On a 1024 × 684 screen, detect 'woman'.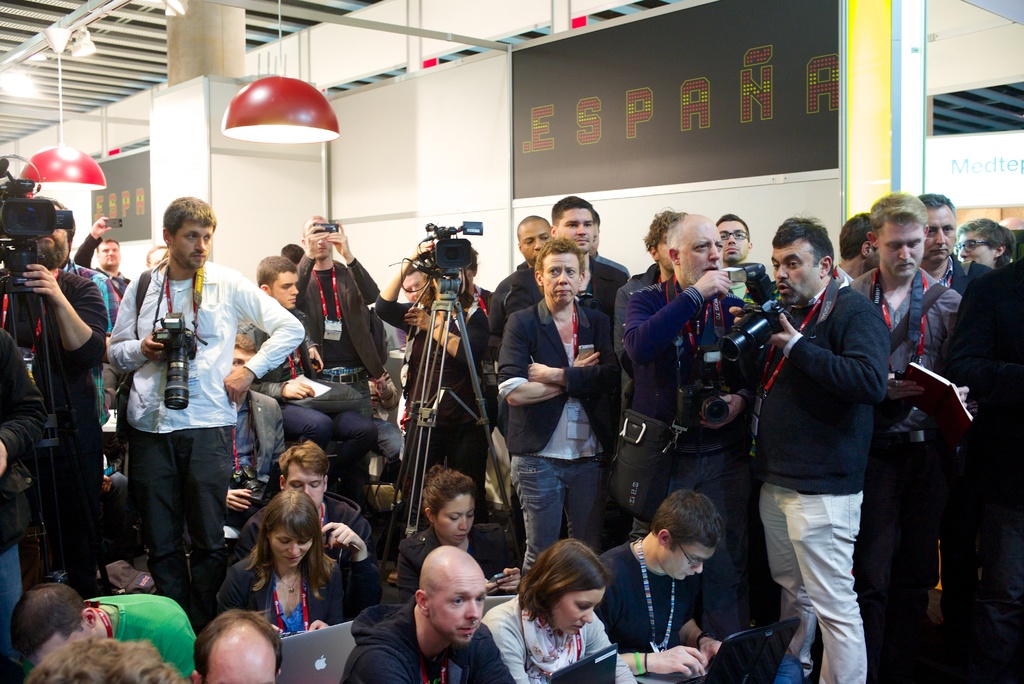
locate(495, 238, 621, 580).
